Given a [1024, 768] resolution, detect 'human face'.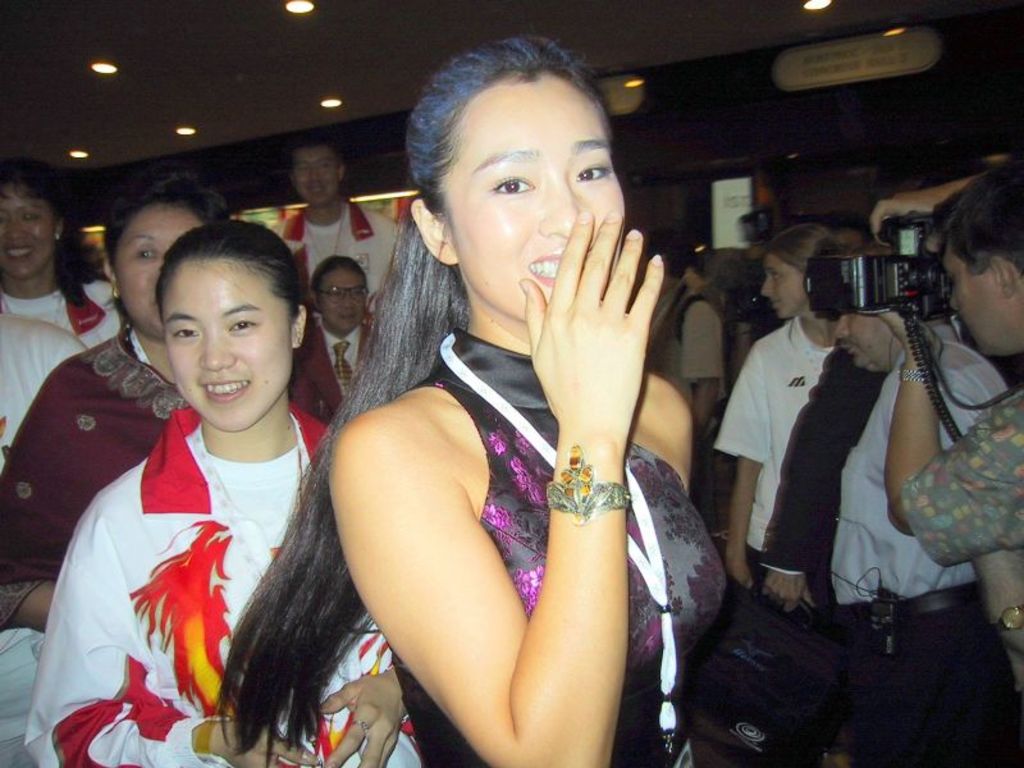
Rect(159, 266, 296, 428).
